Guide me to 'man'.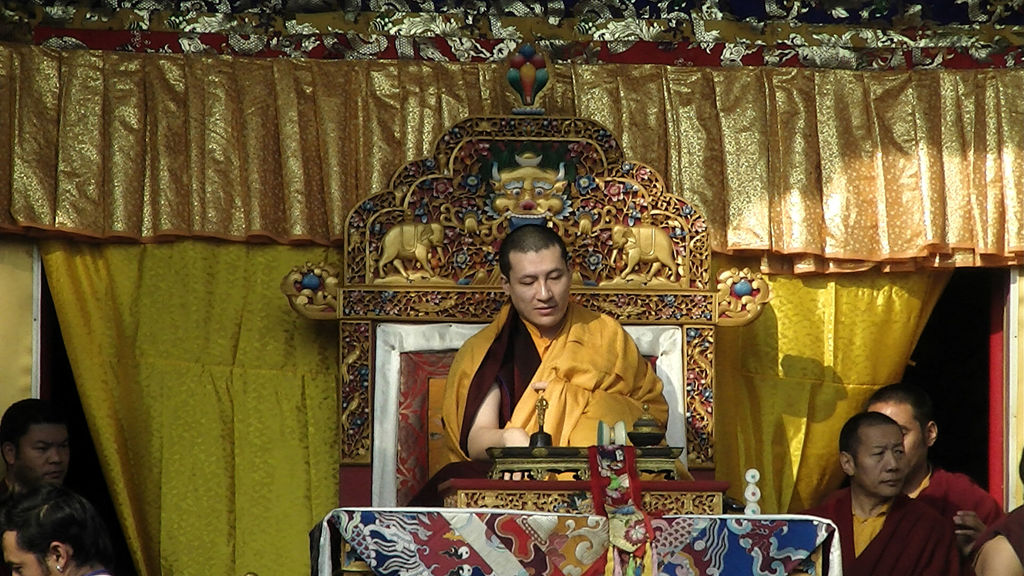
Guidance: BBox(812, 401, 966, 575).
